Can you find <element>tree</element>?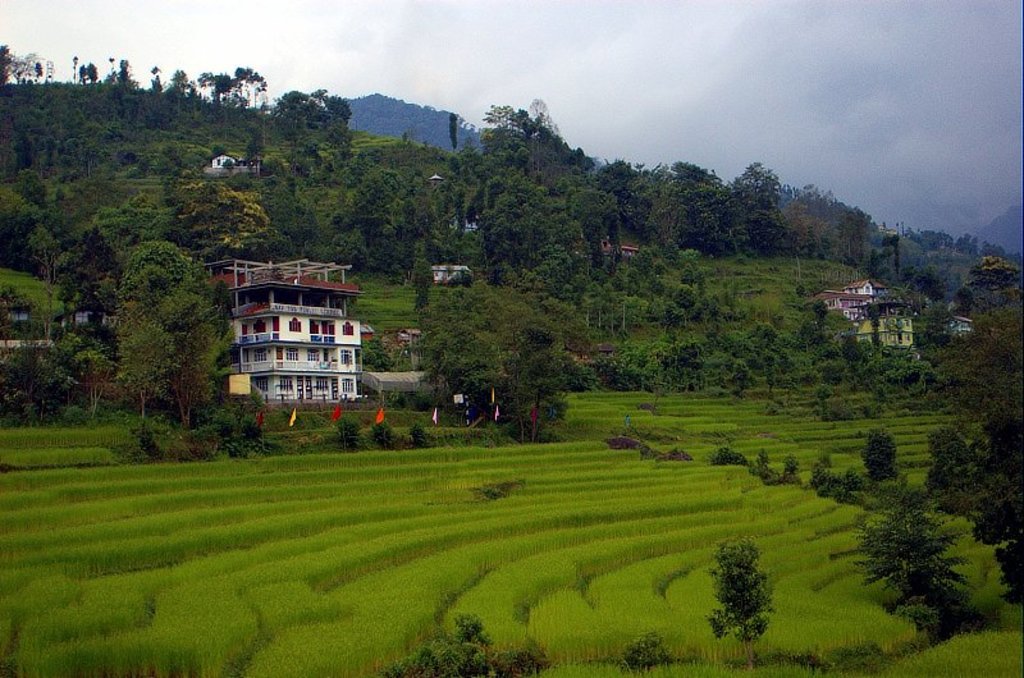
Yes, bounding box: <region>0, 43, 41, 116</region>.
